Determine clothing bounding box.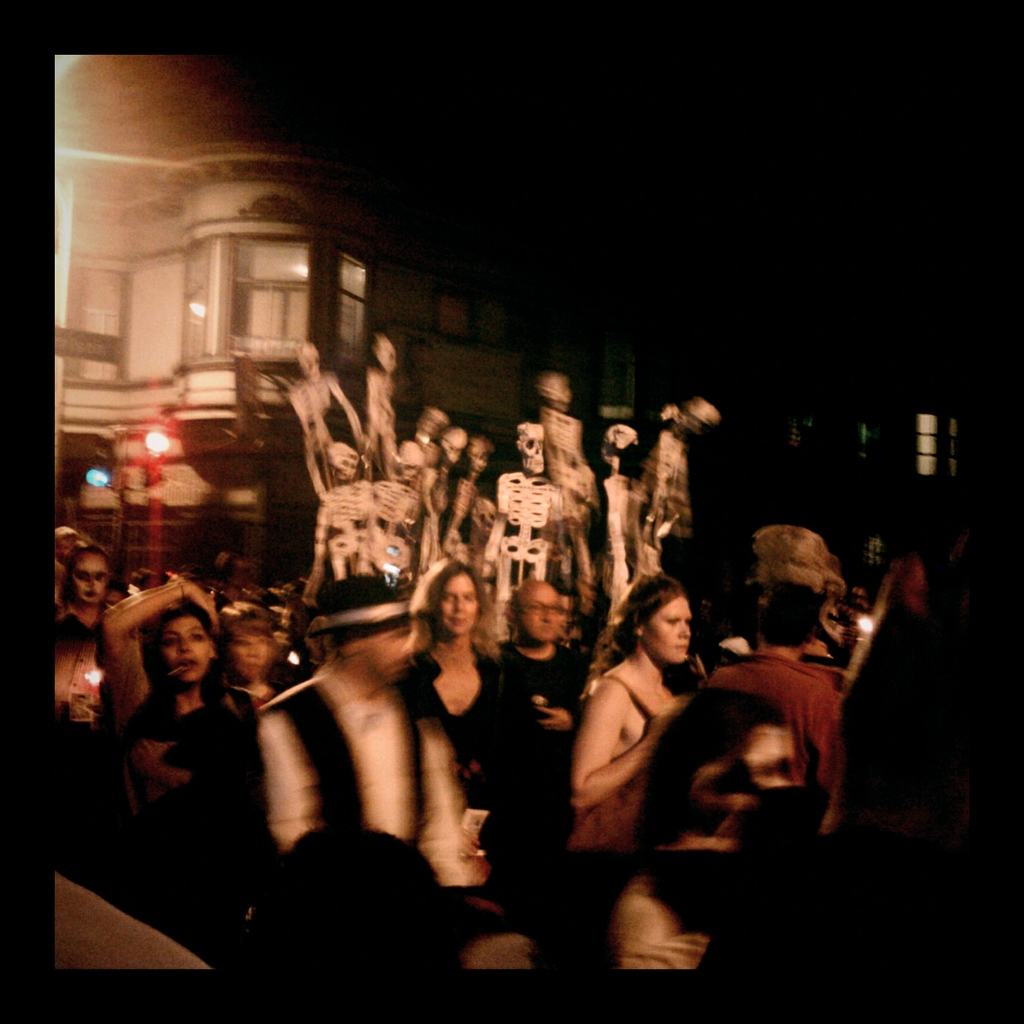
Determined: bbox=(401, 643, 534, 814).
